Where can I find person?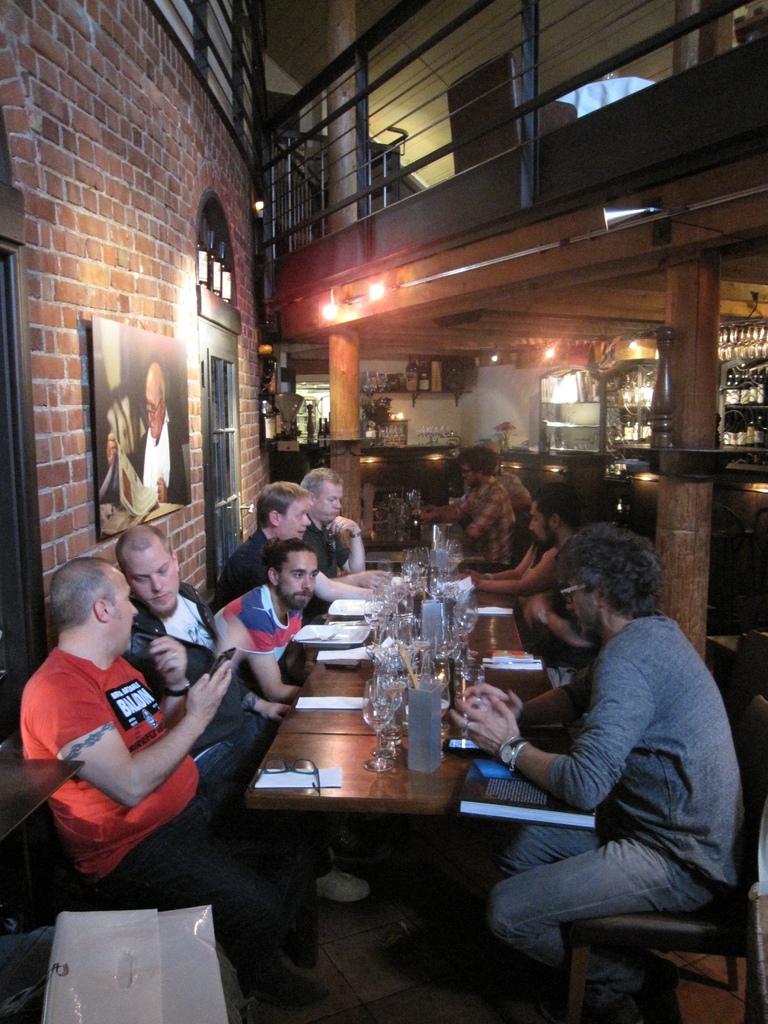
You can find it at left=19, top=559, right=314, bottom=1000.
